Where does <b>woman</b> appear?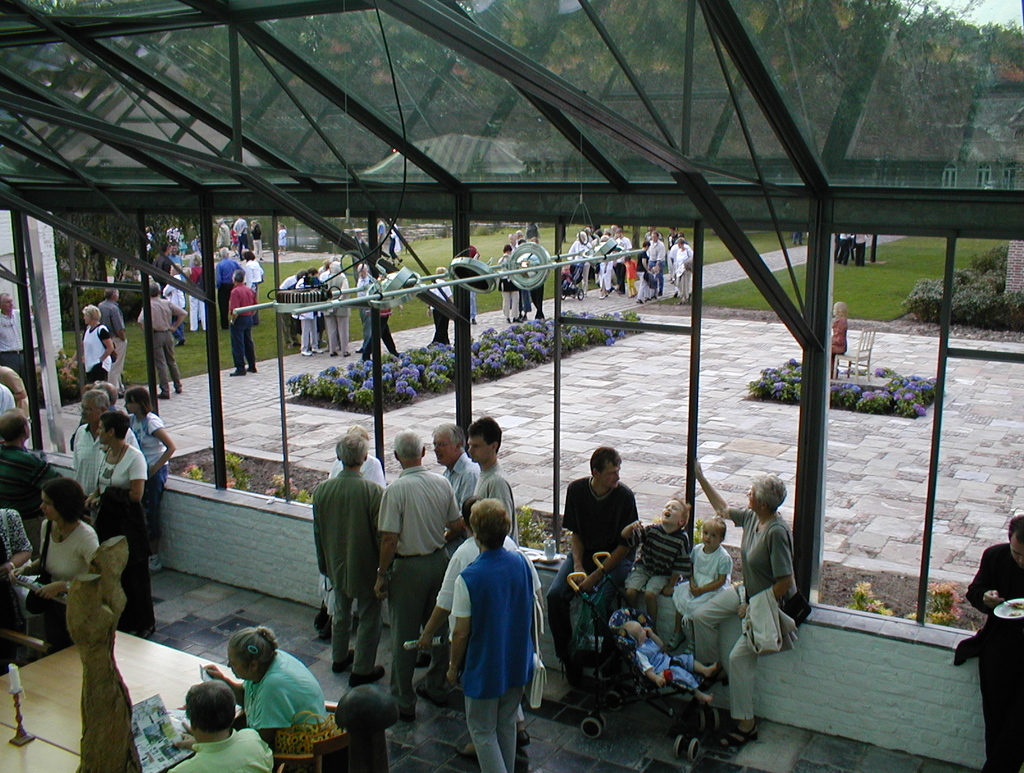
Appears at x1=12 y1=474 x2=105 y2=653.
